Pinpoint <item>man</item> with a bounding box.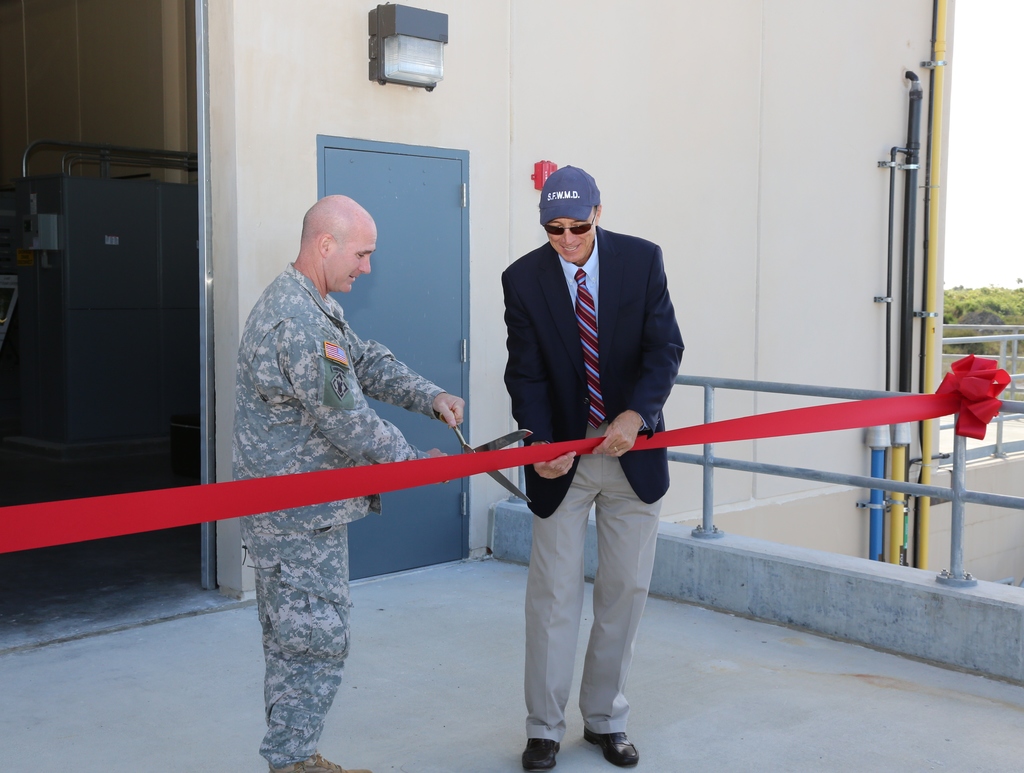
select_region(231, 194, 465, 772).
